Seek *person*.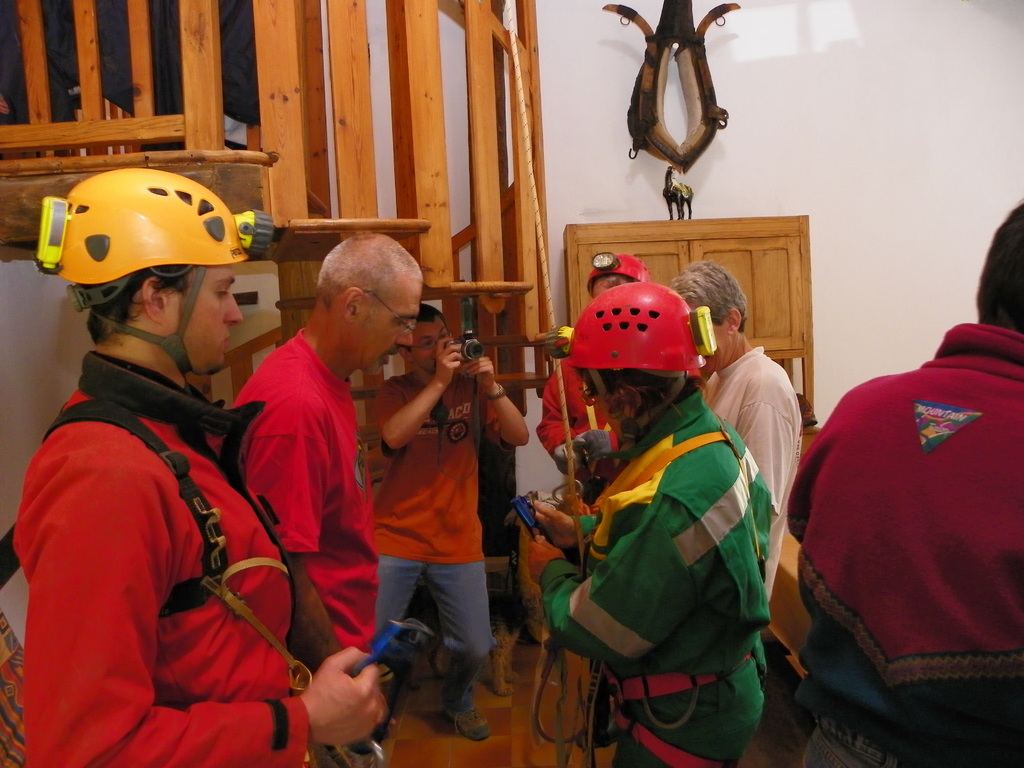
x1=788 y1=202 x2=1023 y2=767.
